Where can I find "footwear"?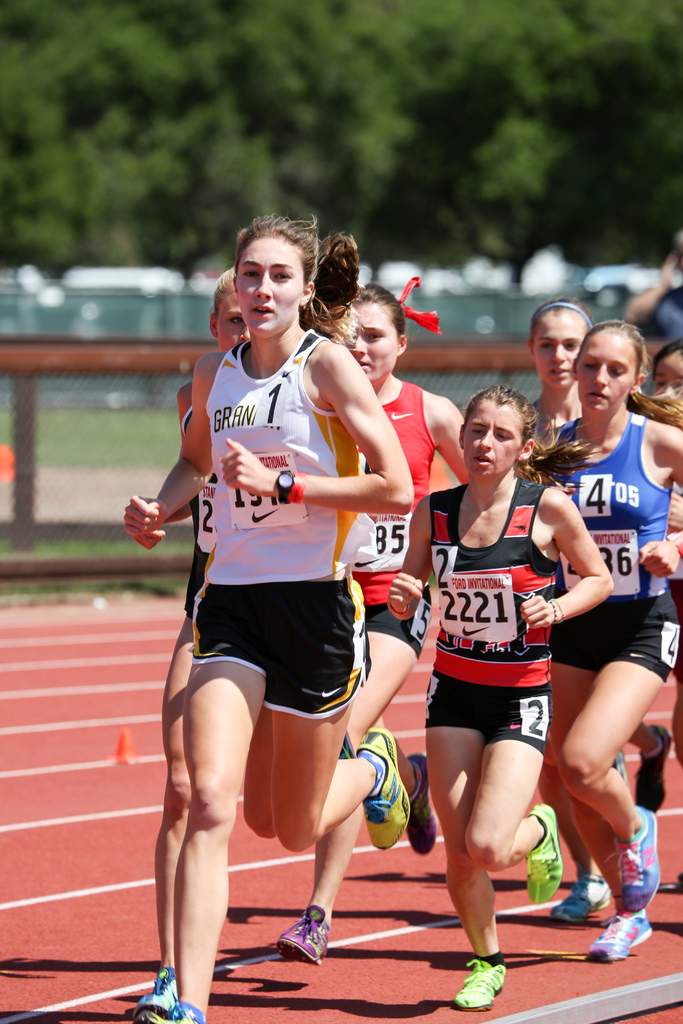
You can find it at (left=587, top=903, right=657, bottom=975).
